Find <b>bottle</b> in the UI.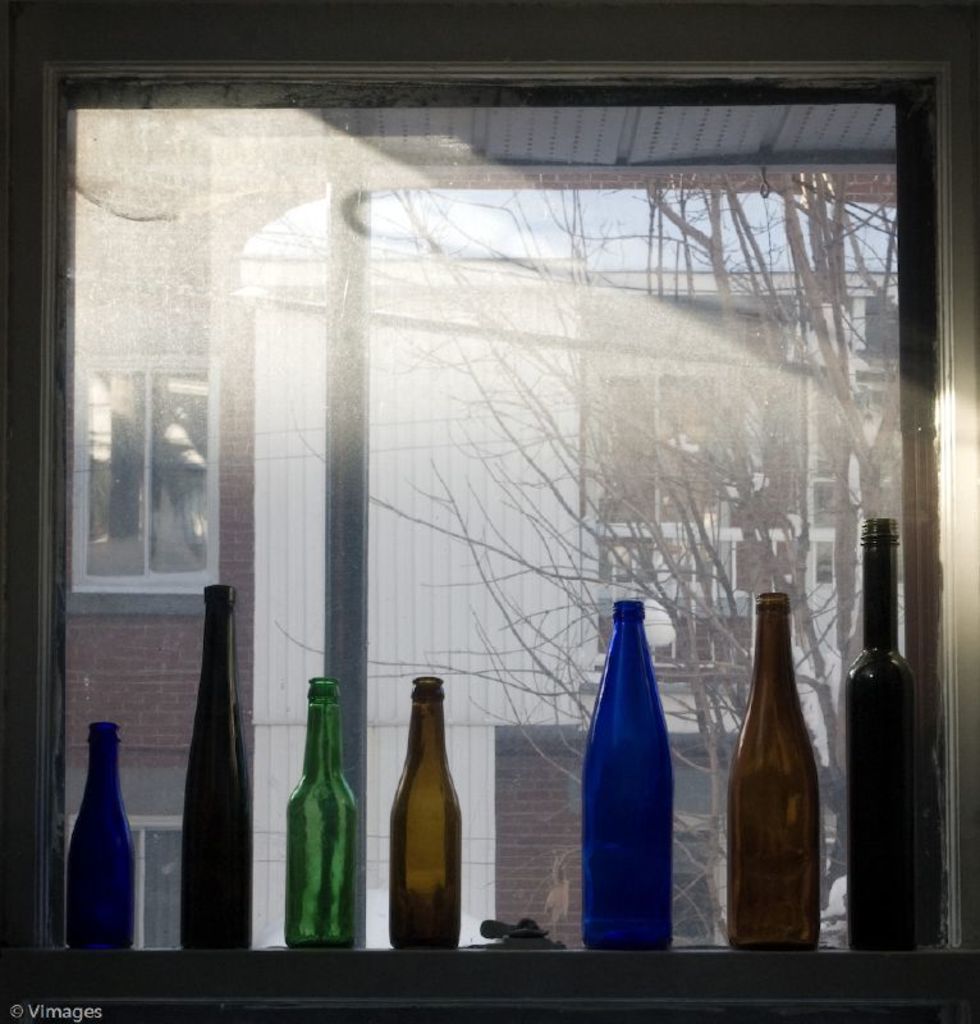
UI element at [x1=384, y1=671, x2=463, y2=955].
